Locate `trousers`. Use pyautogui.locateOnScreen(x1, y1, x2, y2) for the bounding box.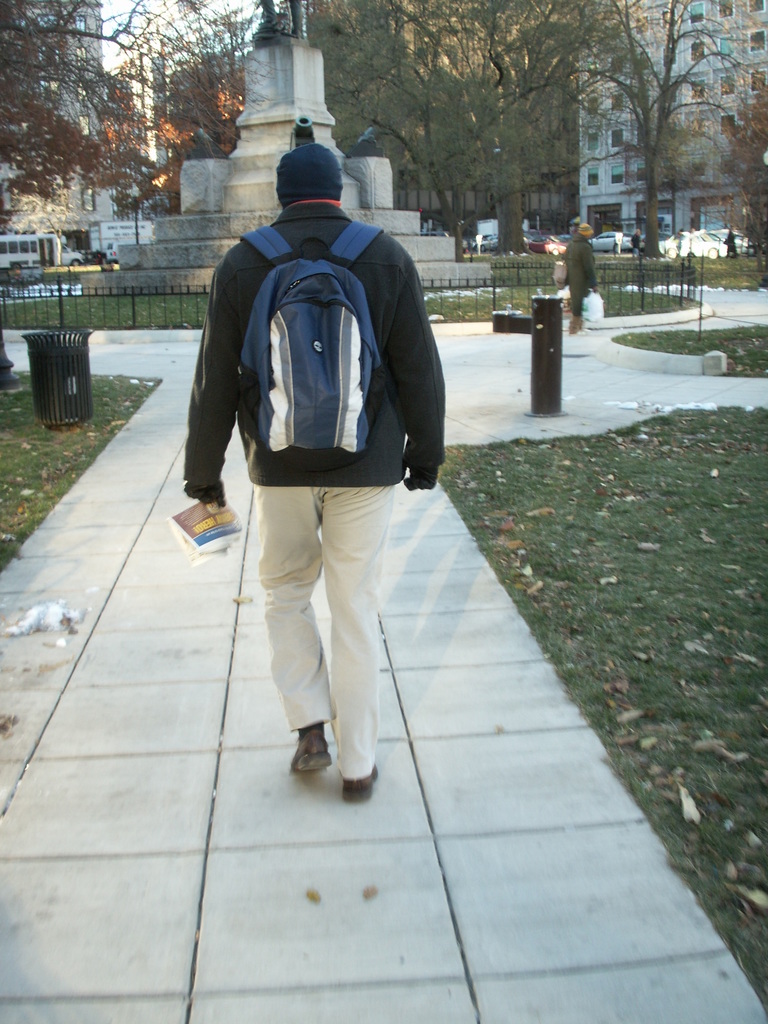
pyautogui.locateOnScreen(250, 484, 398, 779).
